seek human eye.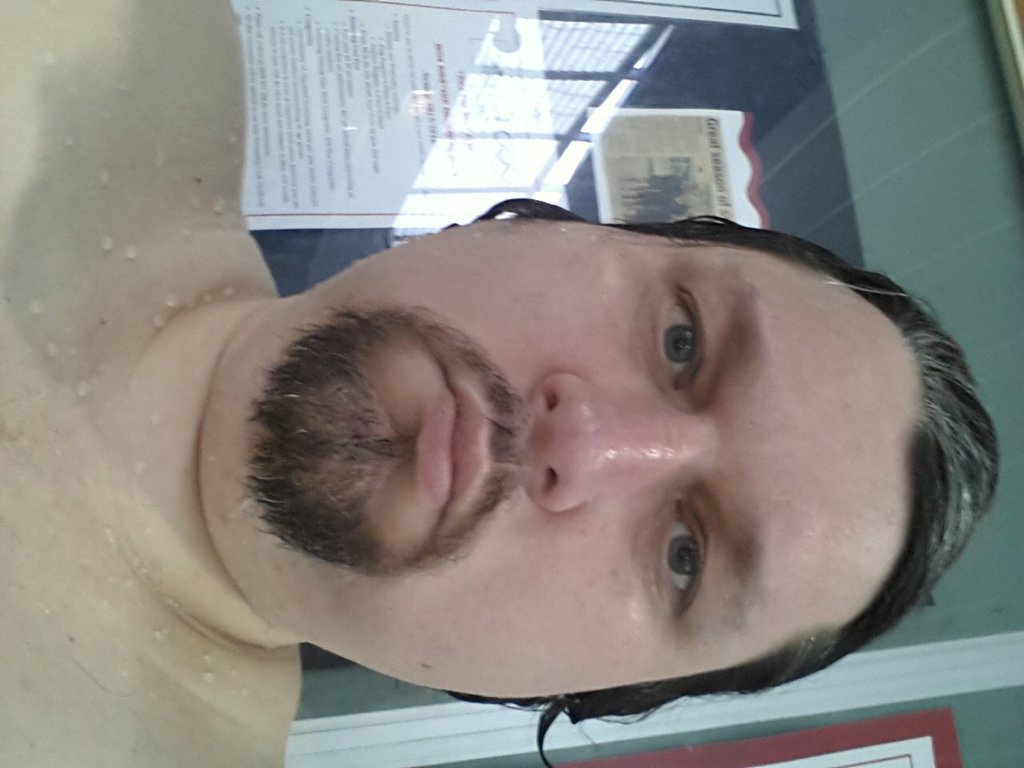
(x1=642, y1=492, x2=717, y2=626).
